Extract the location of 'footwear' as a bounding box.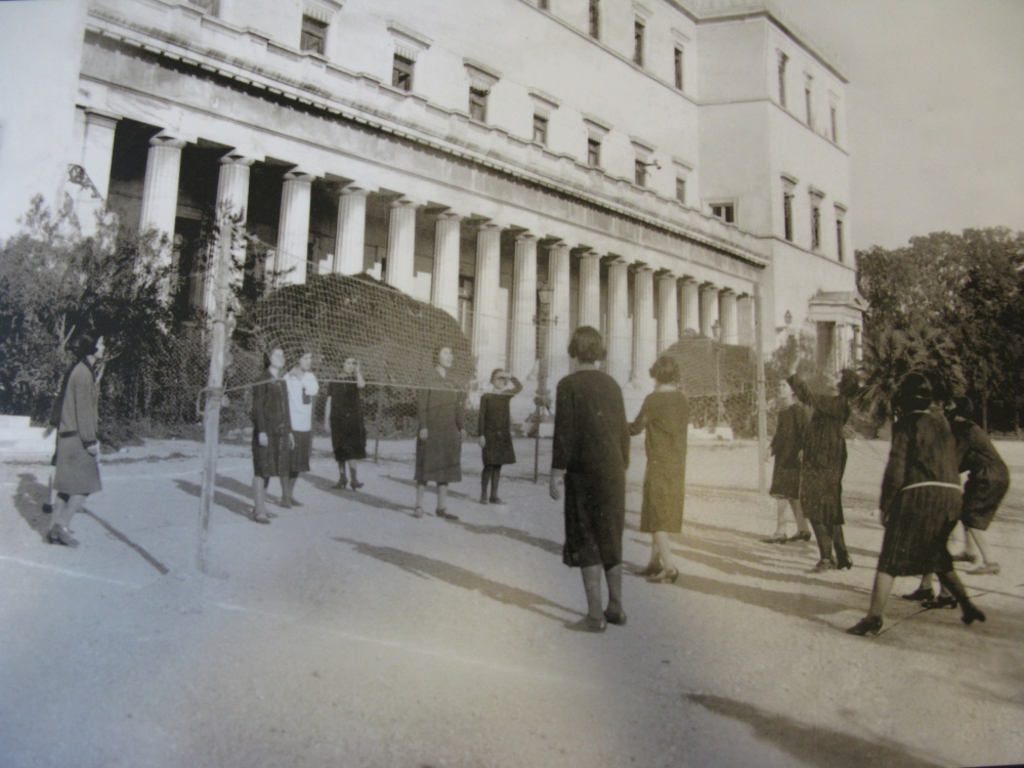
(x1=952, y1=550, x2=977, y2=563).
